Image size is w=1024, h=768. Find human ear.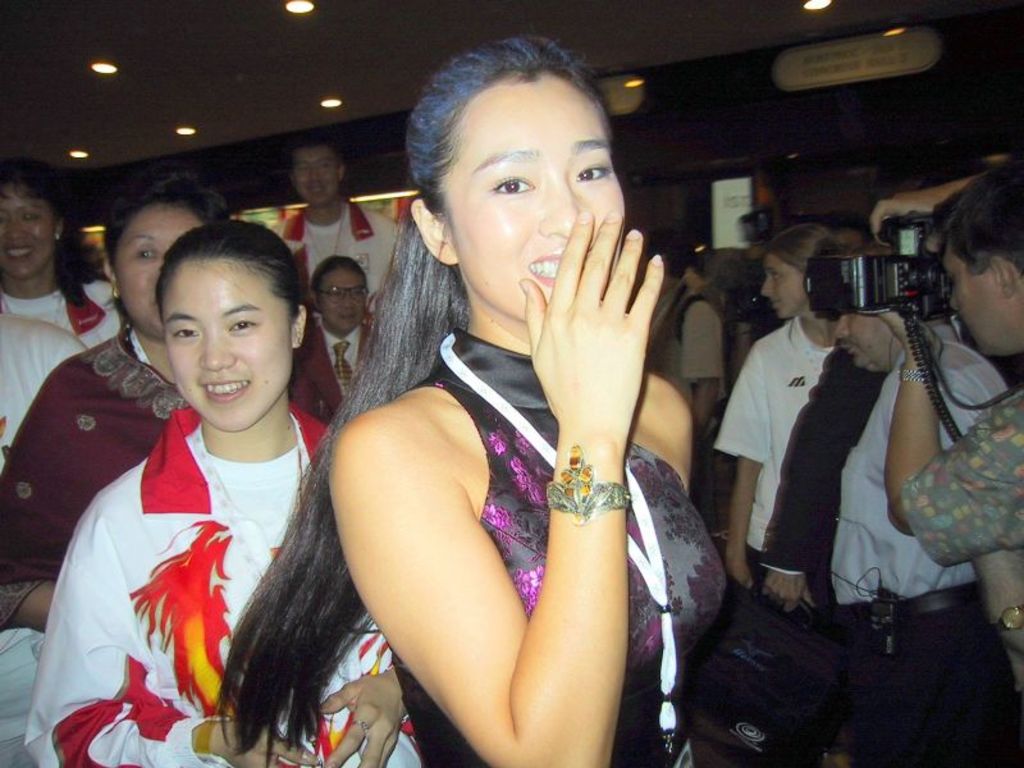
pyautogui.locateOnScreen(410, 198, 457, 265).
